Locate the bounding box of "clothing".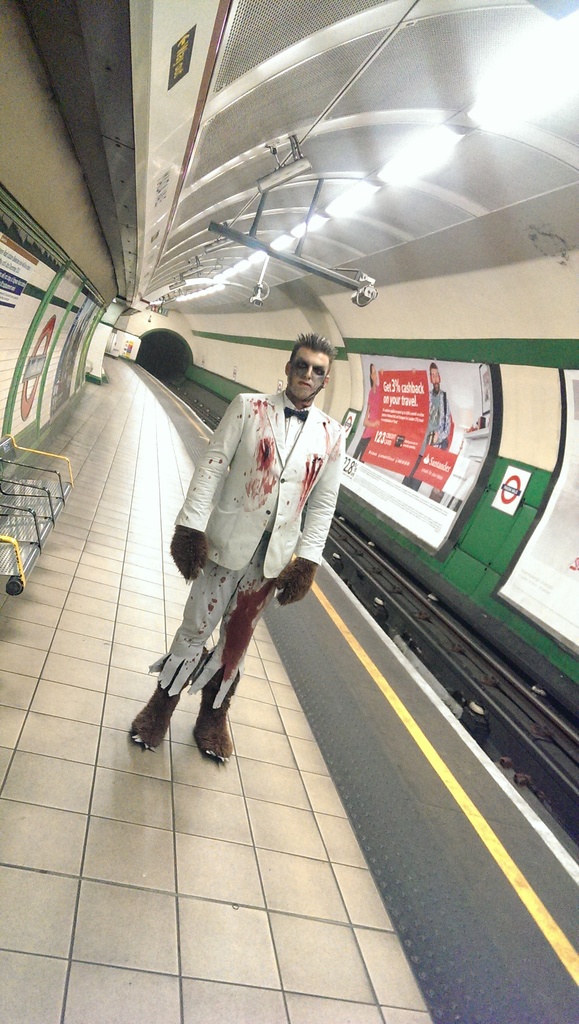
Bounding box: bbox=(417, 397, 453, 467).
